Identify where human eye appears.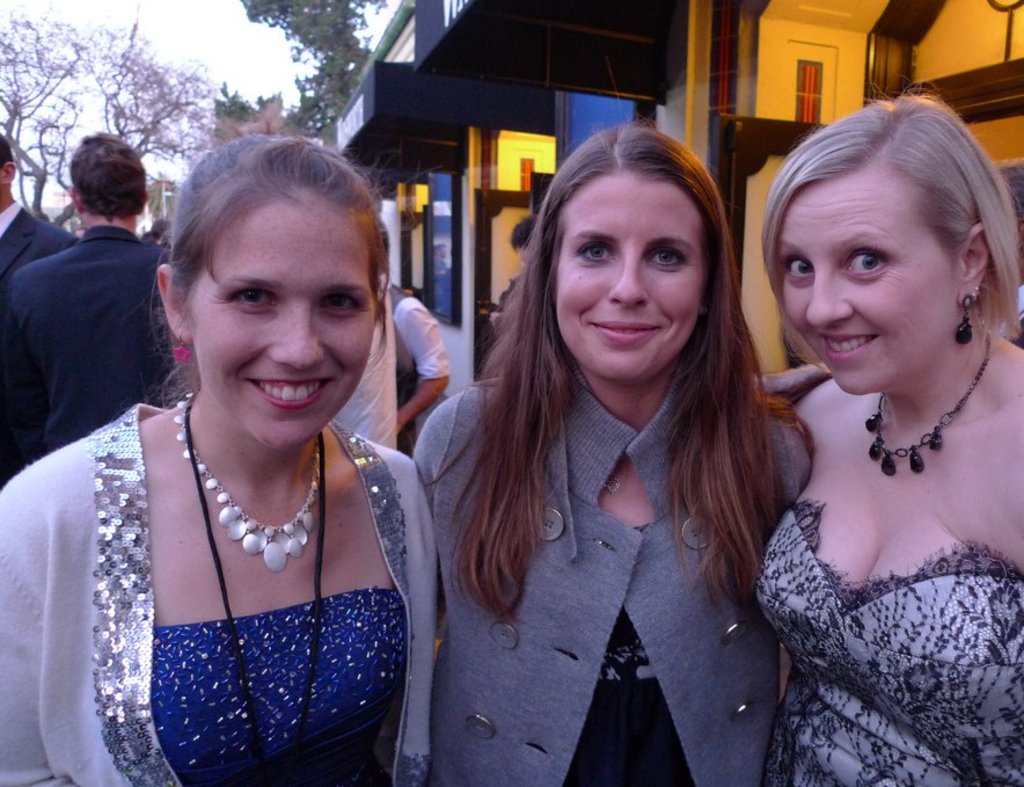
Appears at bbox=[219, 282, 284, 320].
